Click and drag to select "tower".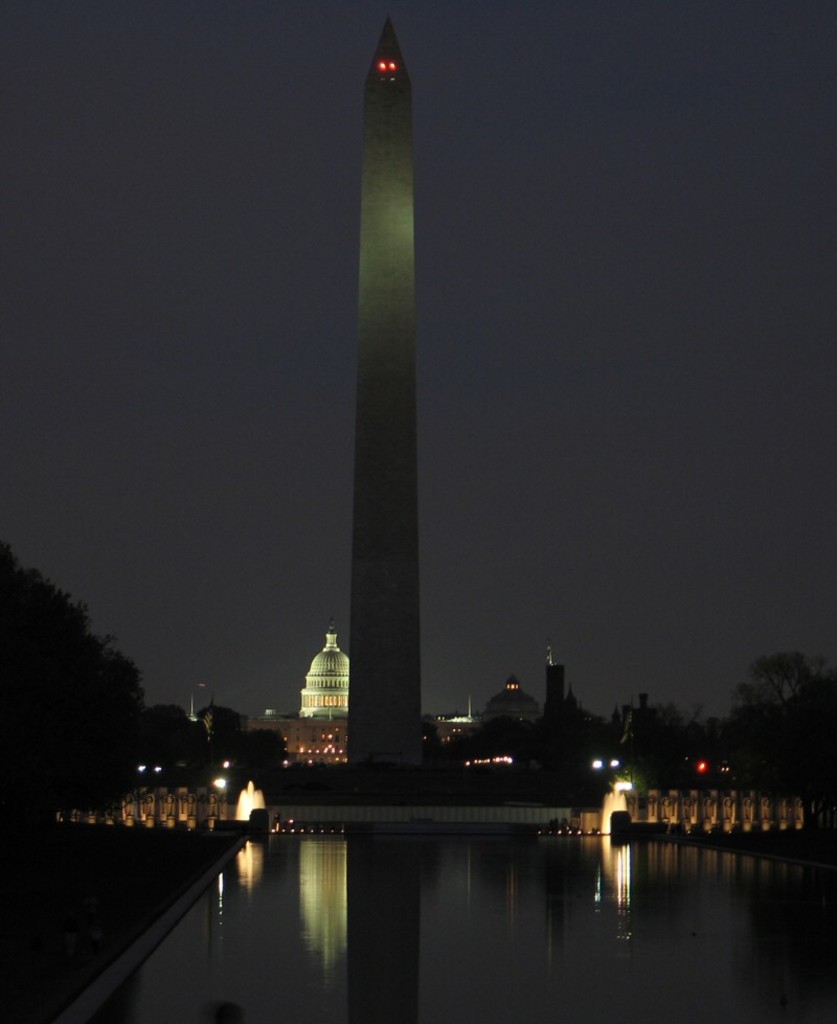
Selection: l=346, t=19, r=426, b=765.
